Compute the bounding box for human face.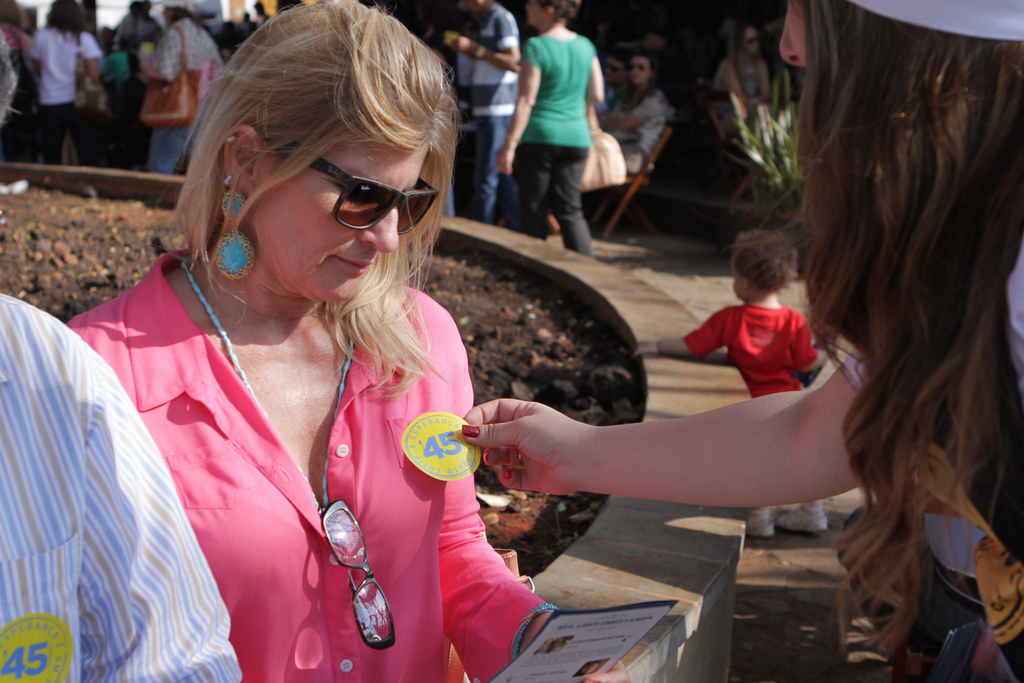
l=737, t=19, r=764, b=60.
